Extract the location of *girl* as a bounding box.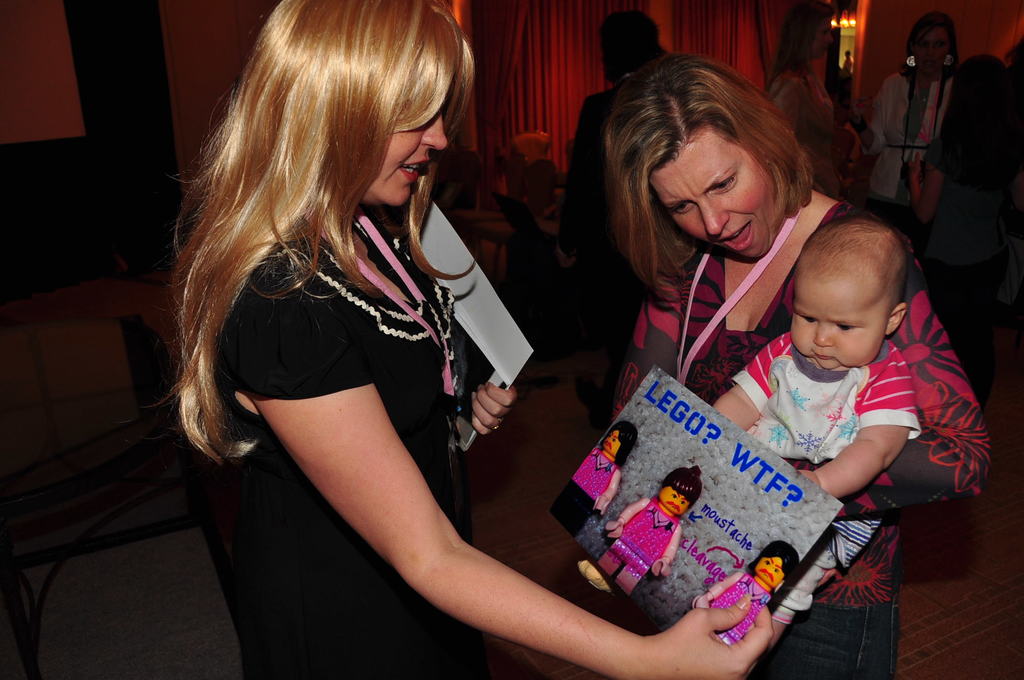
rect(692, 543, 795, 640).
